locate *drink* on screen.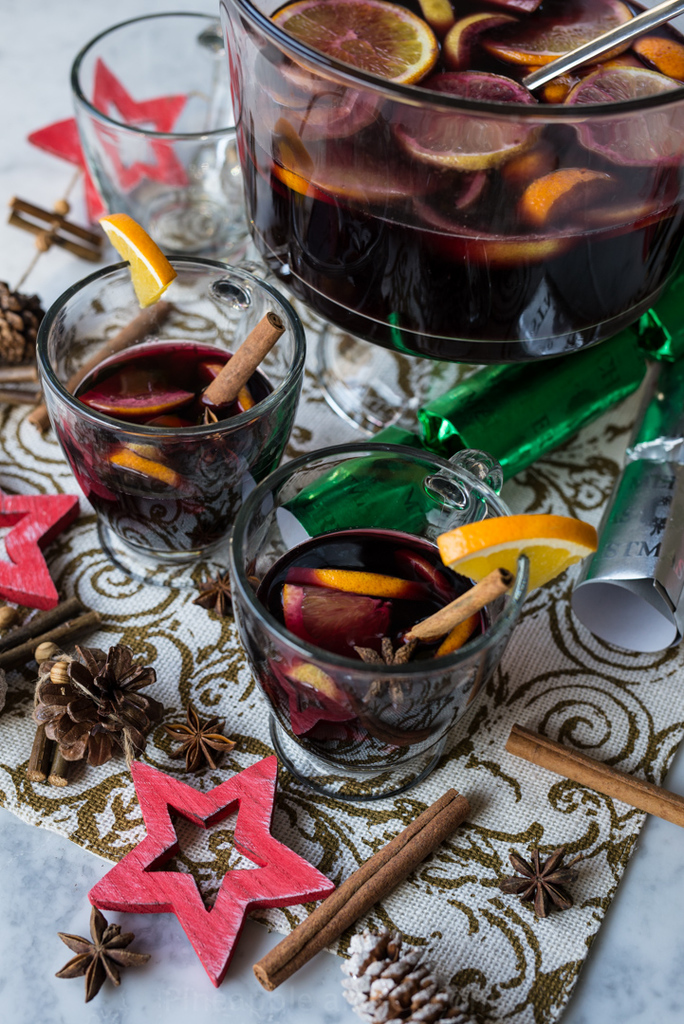
On screen at <box>231,522,527,786</box>.
